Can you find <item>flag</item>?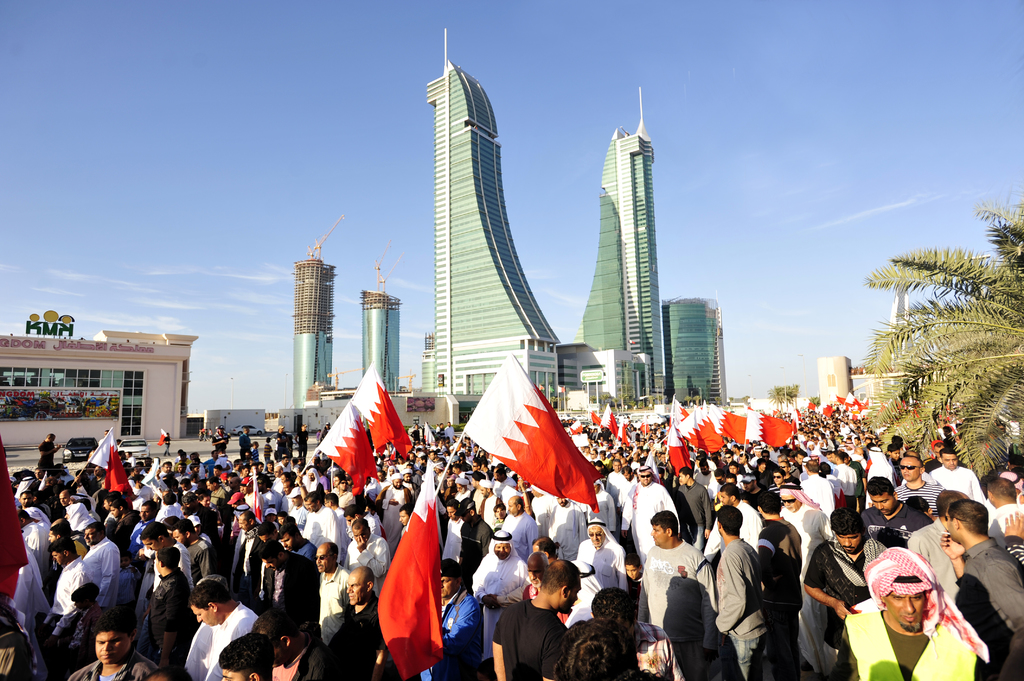
Yes, bounding box: <box>158,426,171,445</box>.
